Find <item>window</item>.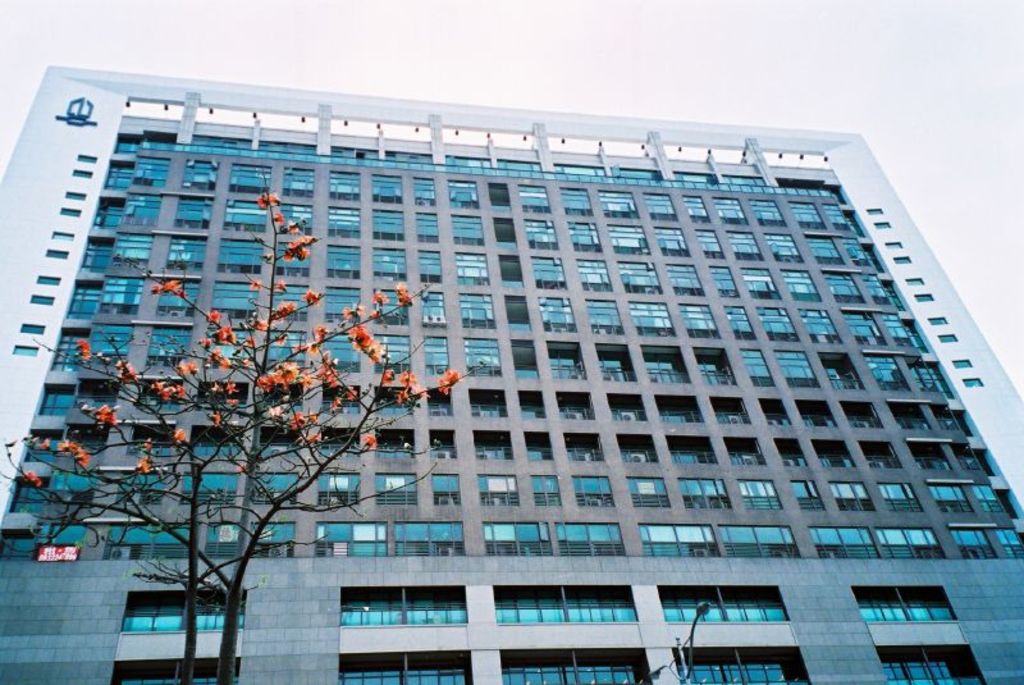
[728,301,754,346].
